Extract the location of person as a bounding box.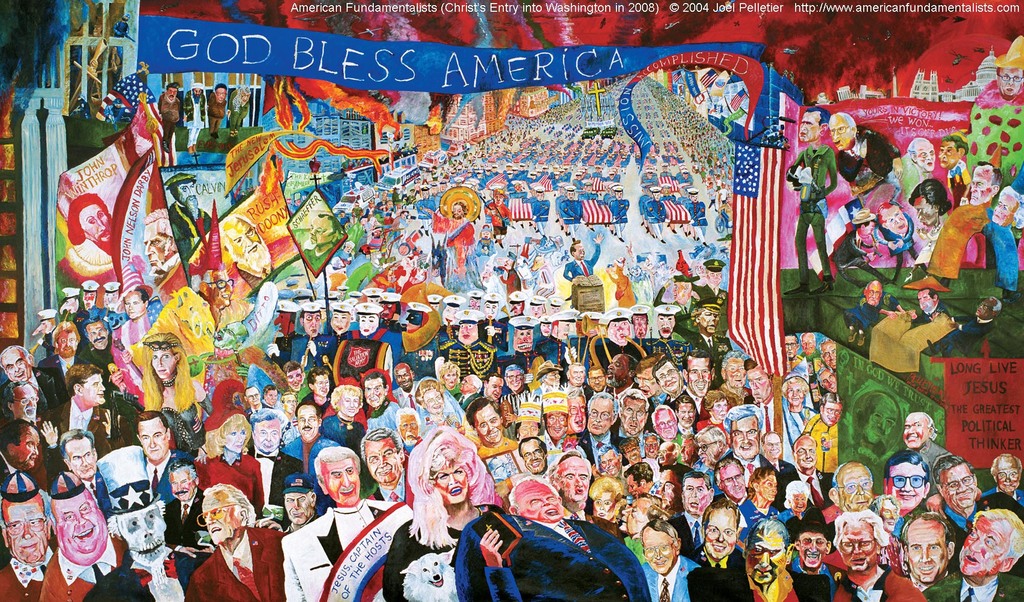
rect(40, 316, 92, 406).
